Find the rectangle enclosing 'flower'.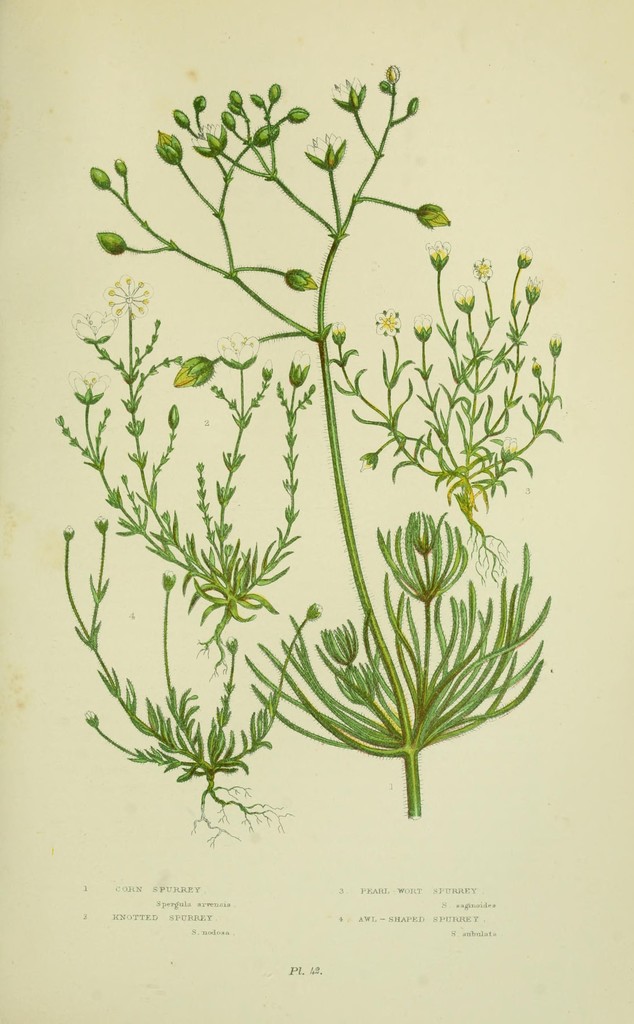
218:332:263:373.
